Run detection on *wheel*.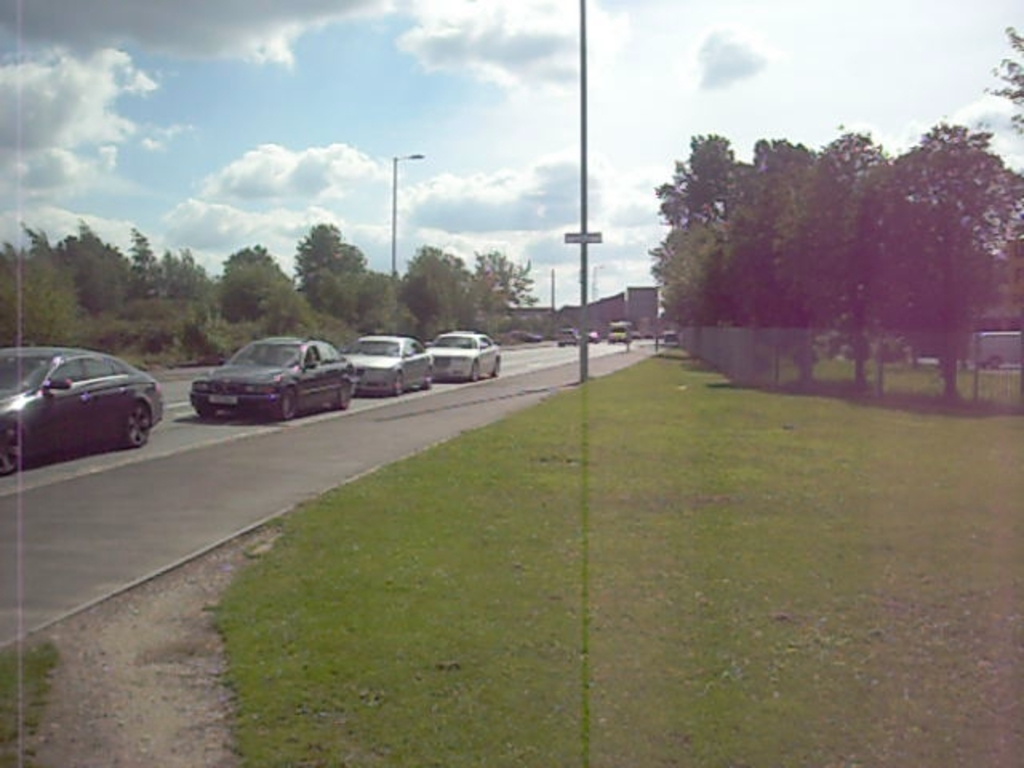
Result: <bbox>421, 368, 437, 389</bbox>.
